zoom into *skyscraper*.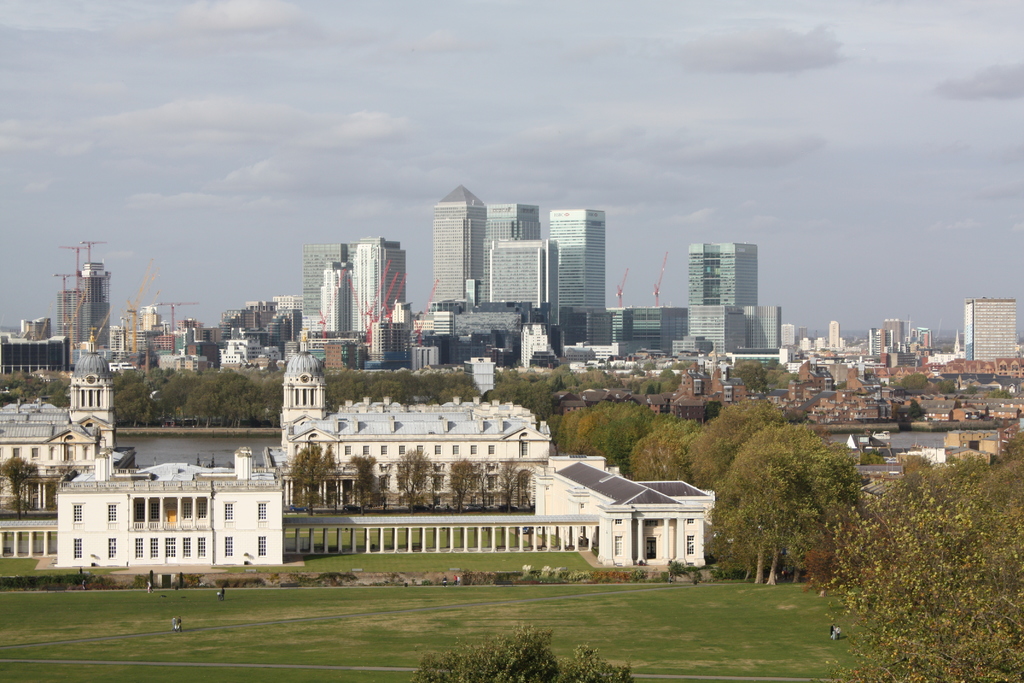
Zoom target: bbox(483, 199, 548, 309).
